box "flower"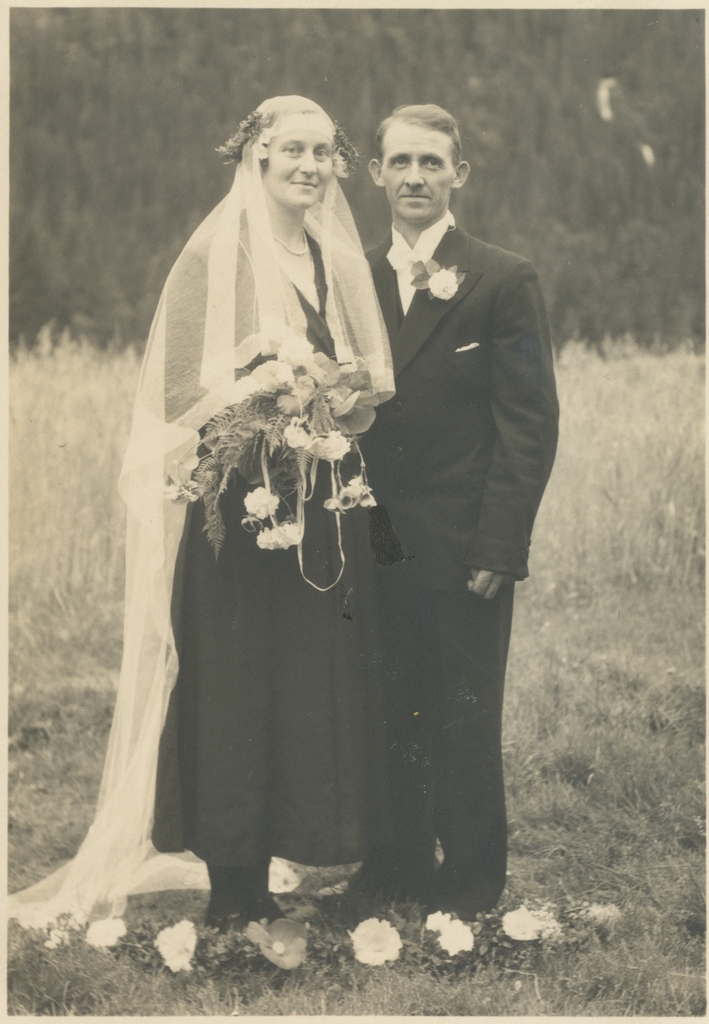
crop(257, 520, 308, 552)
